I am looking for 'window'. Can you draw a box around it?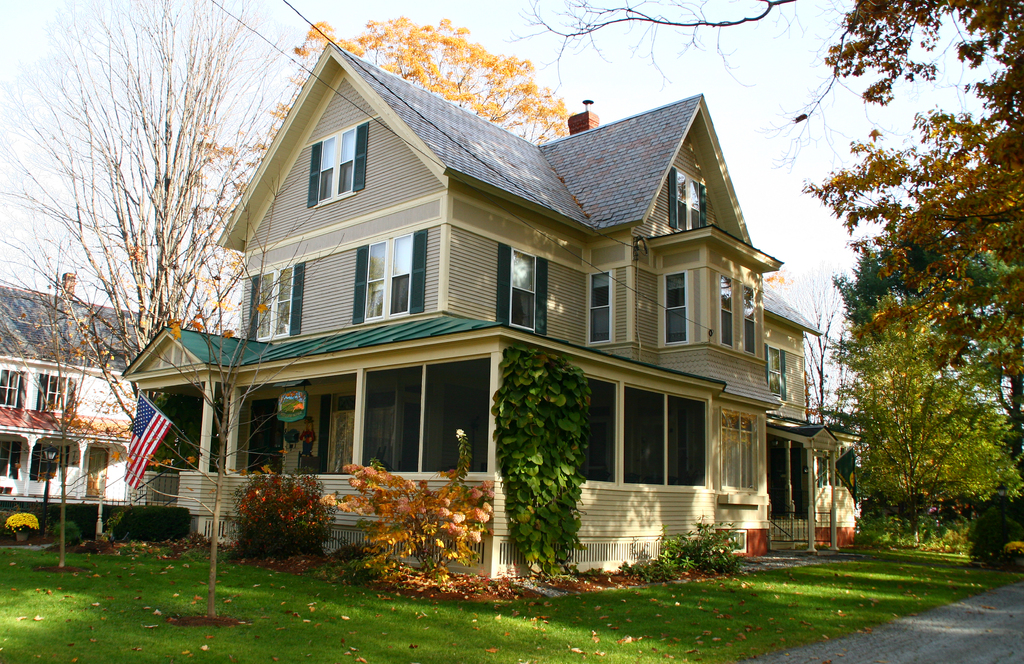
Sure, the bounding box is bbox(662, 271, 689, 344).
